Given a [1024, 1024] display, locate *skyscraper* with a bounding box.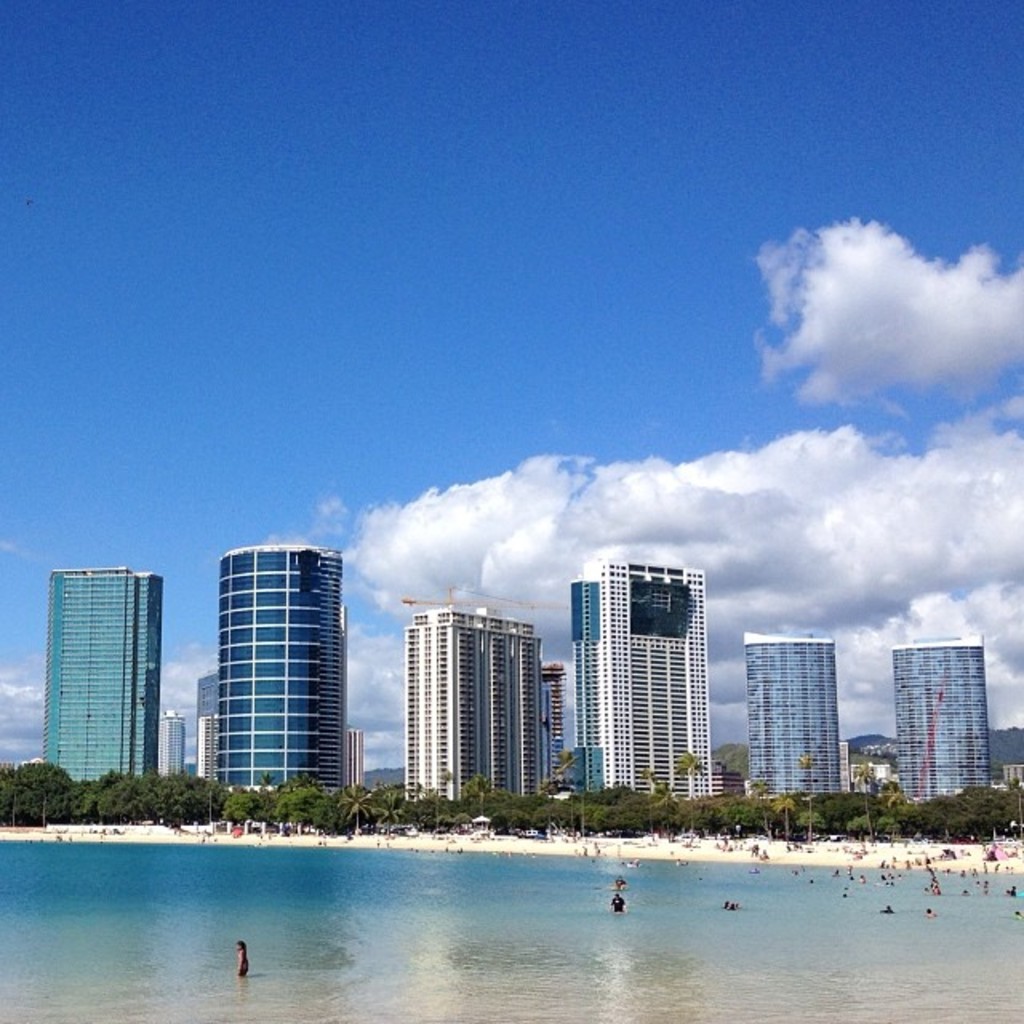
Located: <box>565,557,718,821</box>.
